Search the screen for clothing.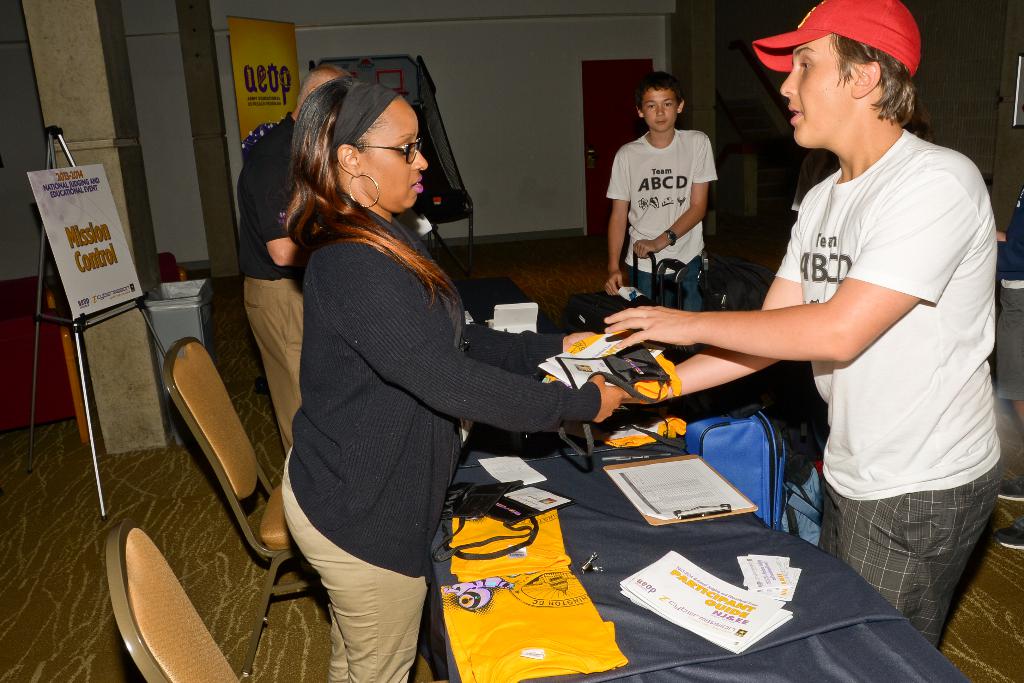
Found at x1=744 y1=68 x2=991 y2=616.
